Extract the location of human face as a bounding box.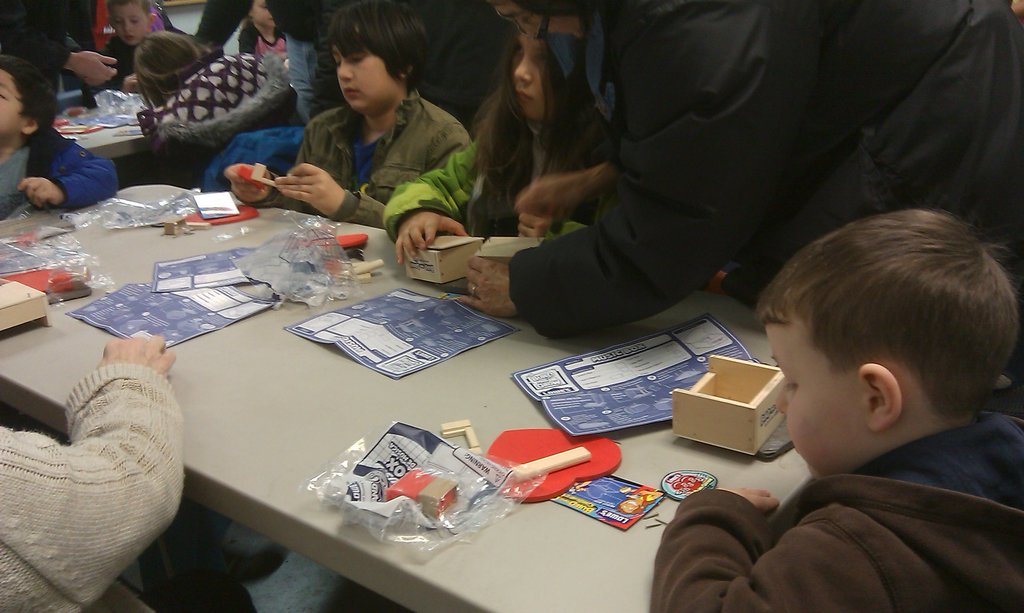
rect(0, 65, 27, 138).
